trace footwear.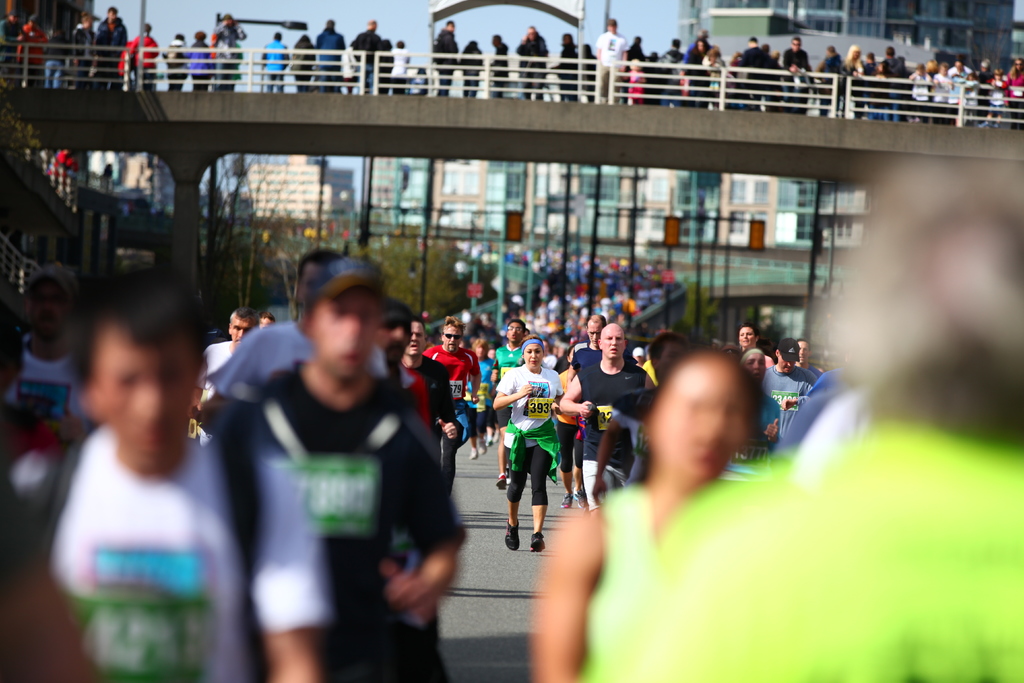
Traced to (left=492, top=434, right=500, bottom=444).
